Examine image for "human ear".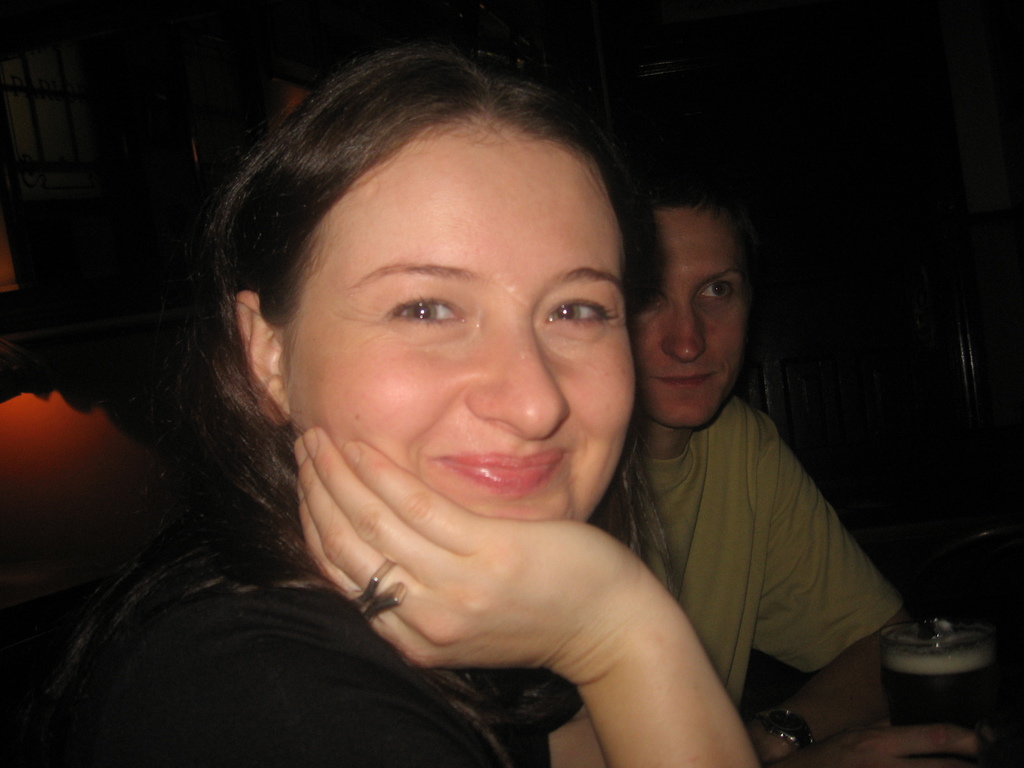
Examination result: [234,294,296,427].
